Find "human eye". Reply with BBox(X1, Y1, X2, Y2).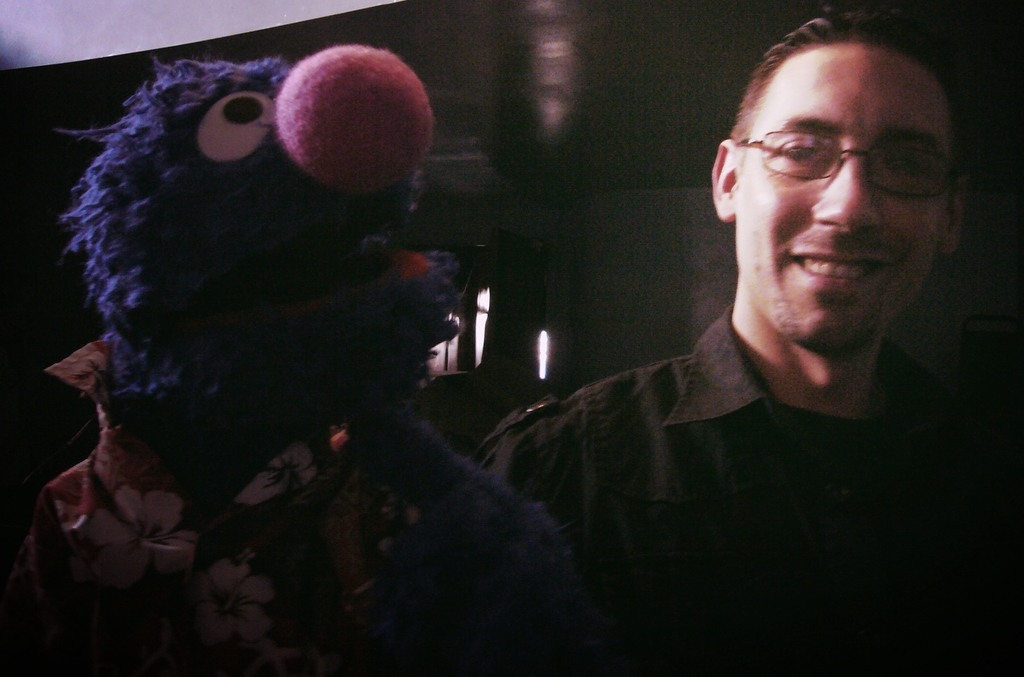
BBox(880, 147, 935, 182).
